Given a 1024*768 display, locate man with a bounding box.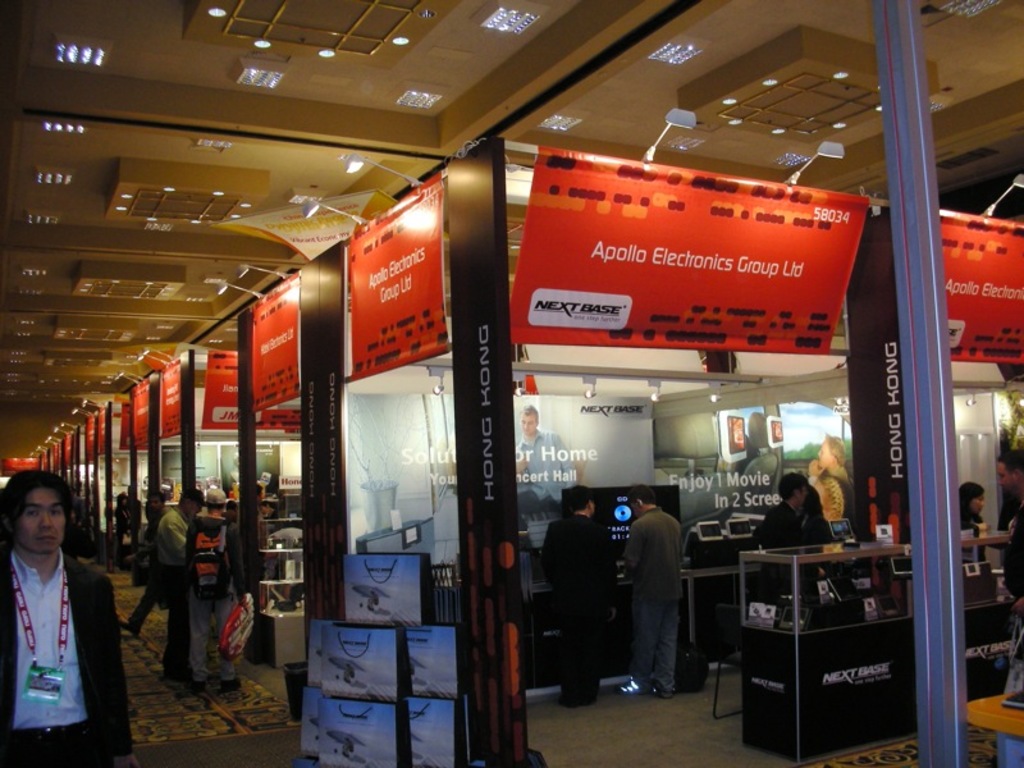
Located: crop(992, 449, 1023, 690).
